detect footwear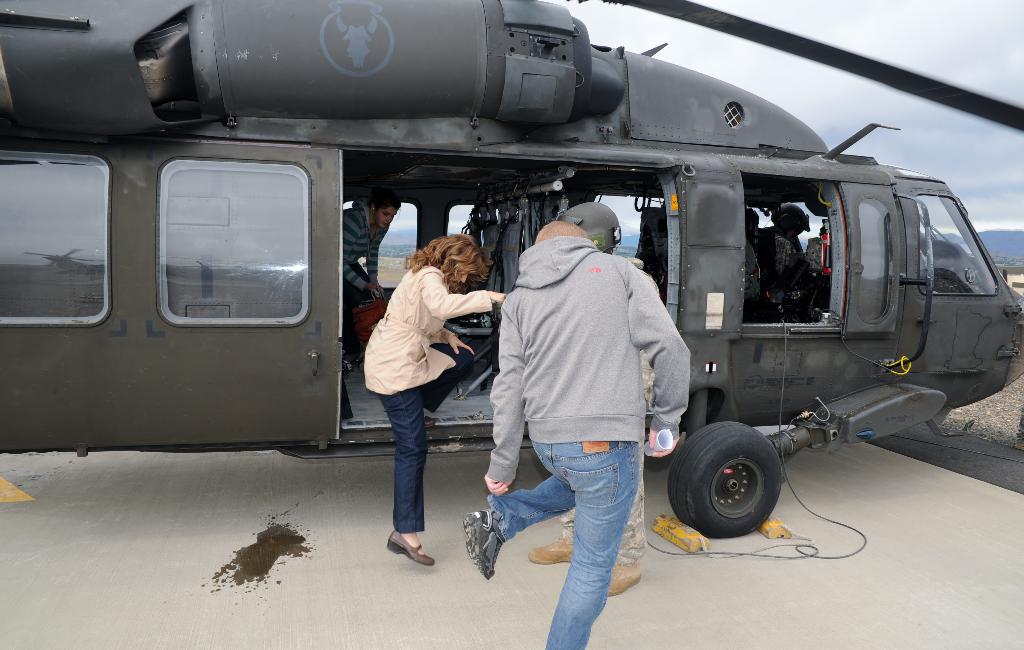
region(530, 531, 577, 562)
